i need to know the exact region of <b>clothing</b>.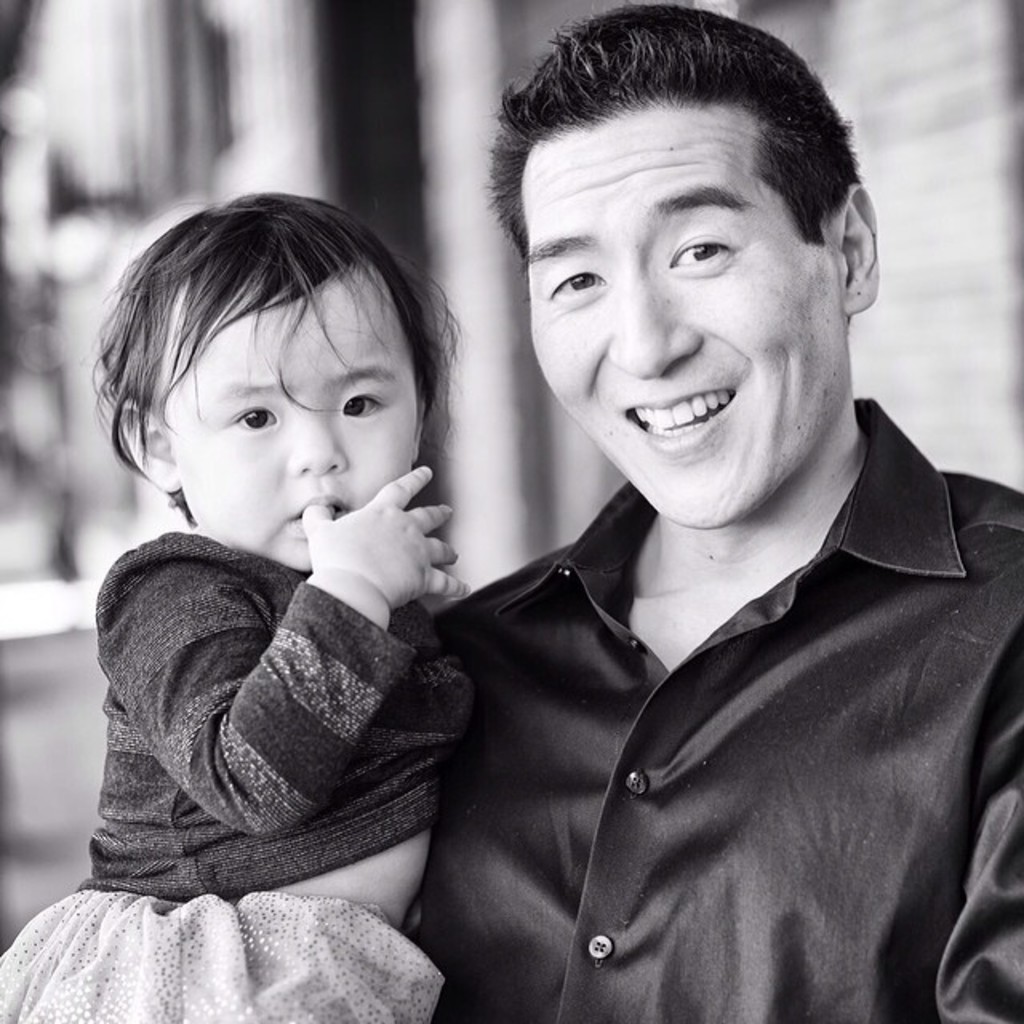
Region: (0,531,472,1022).
